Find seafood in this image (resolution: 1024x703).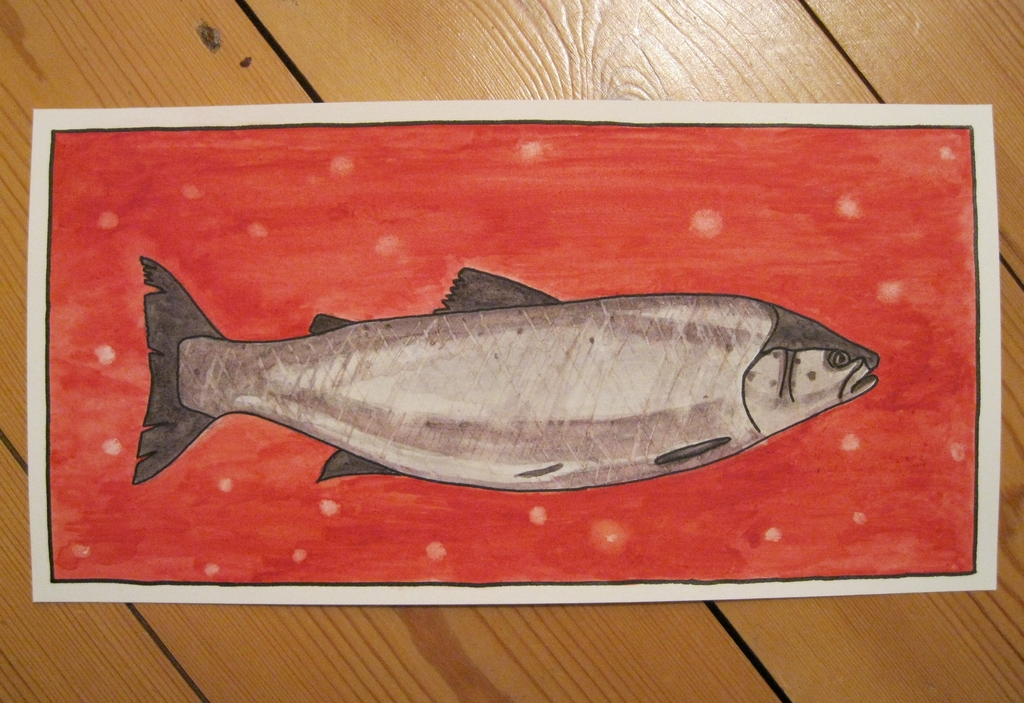
(133, 250, 878, 485).
